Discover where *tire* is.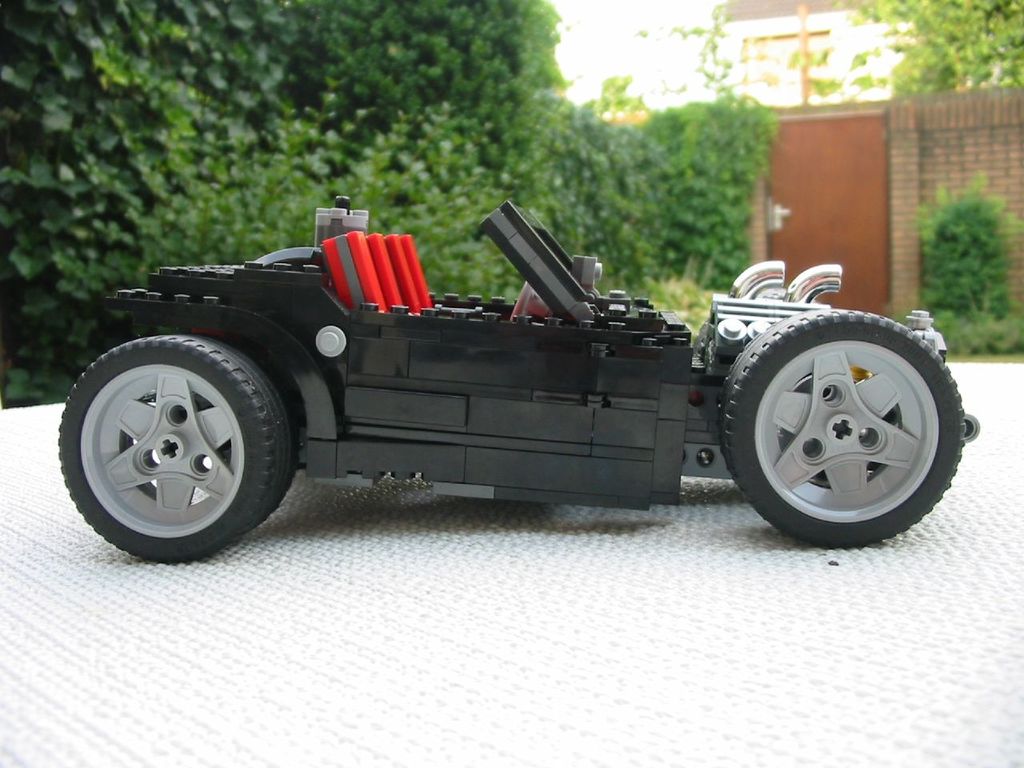
Discovered at {"x1": 55, "y1": 335, "x2": 301, "y2": 563}.
